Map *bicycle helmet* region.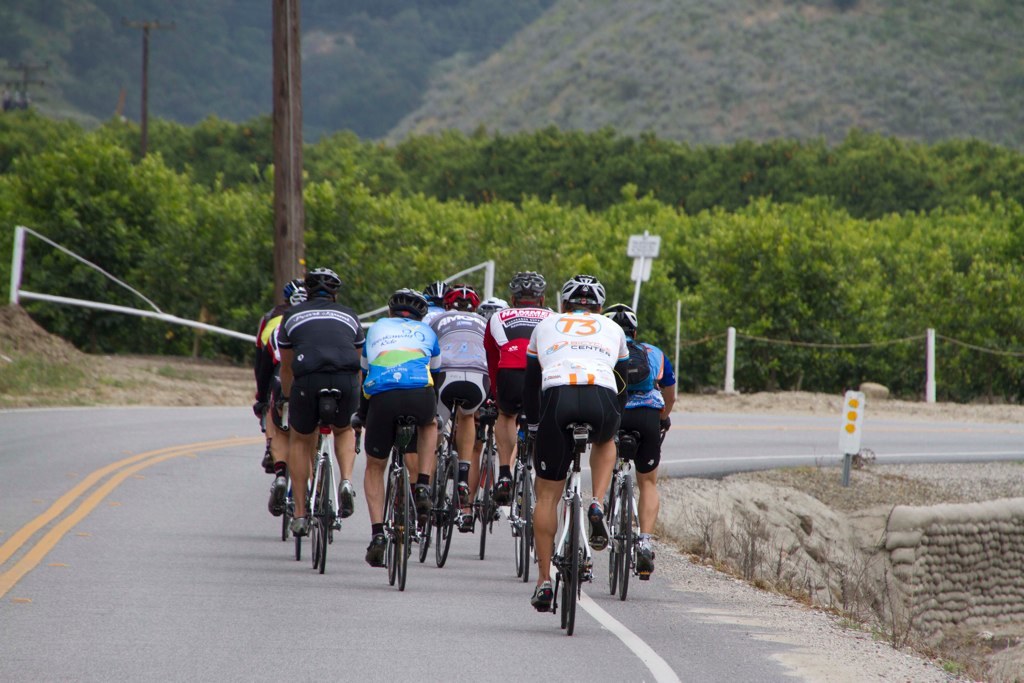
Mapped to box(515, 267, 542, 312).
